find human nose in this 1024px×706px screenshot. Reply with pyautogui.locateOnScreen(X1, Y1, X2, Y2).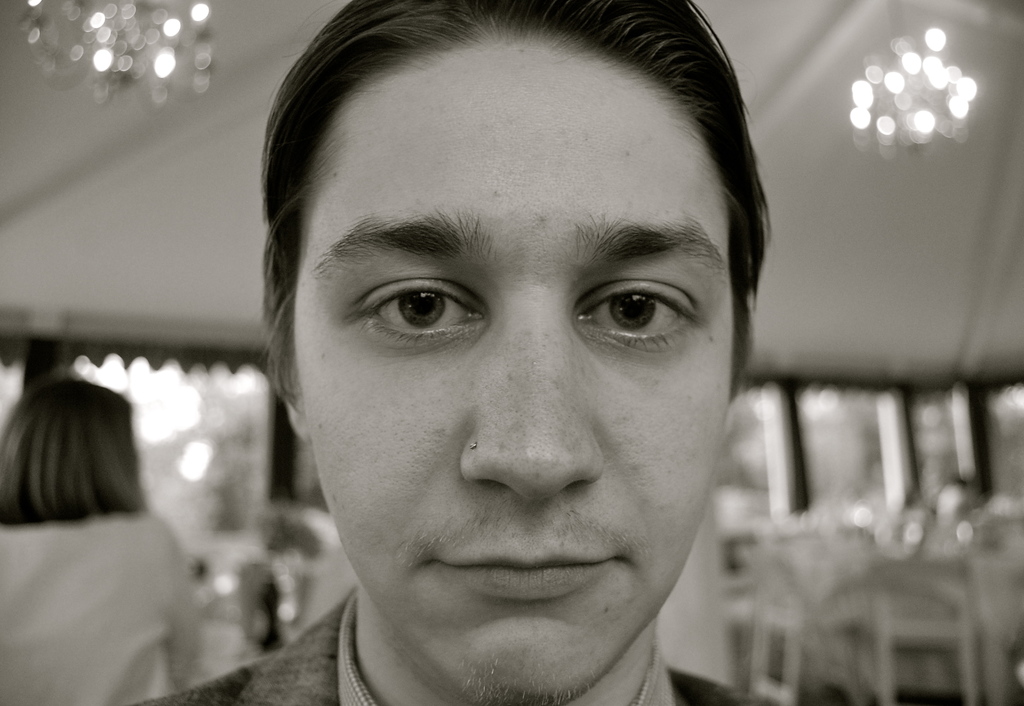
pyautogui.locateOnScreen(460, 297, 604, 501).
